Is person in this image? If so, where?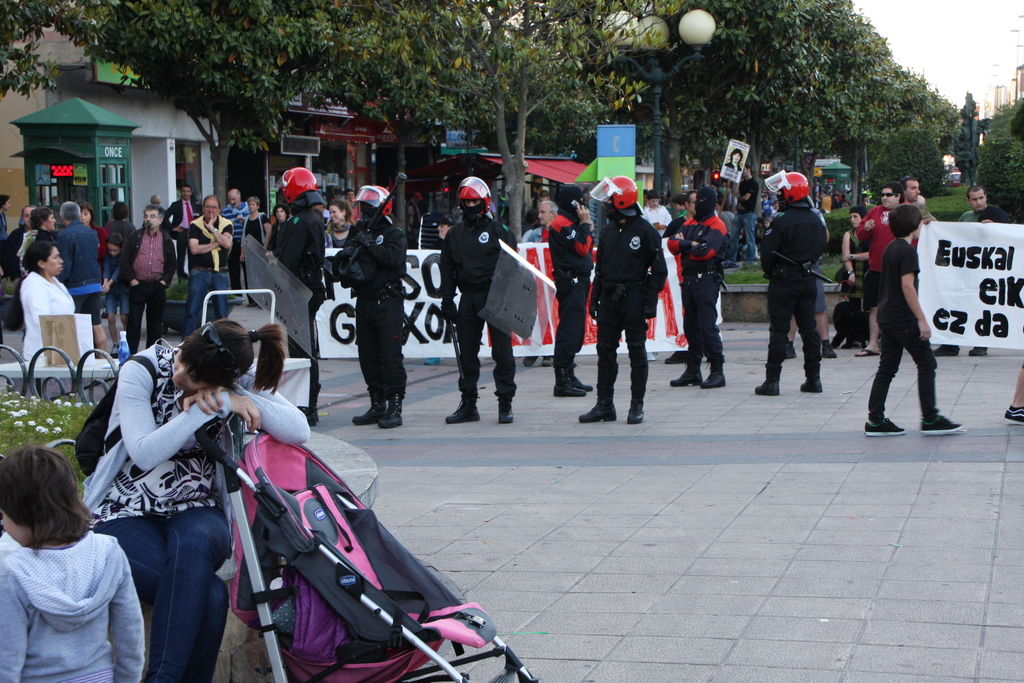
Yes, at Rect(101, 233, 132, 353).
